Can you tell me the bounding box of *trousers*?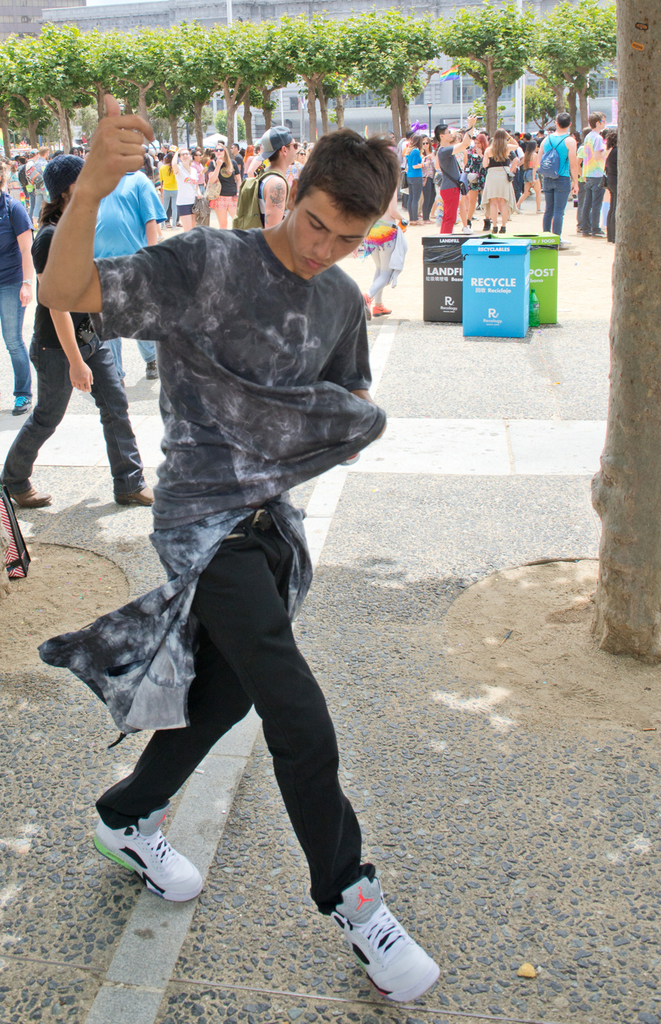
Rect(211, 193, 237, 227).
